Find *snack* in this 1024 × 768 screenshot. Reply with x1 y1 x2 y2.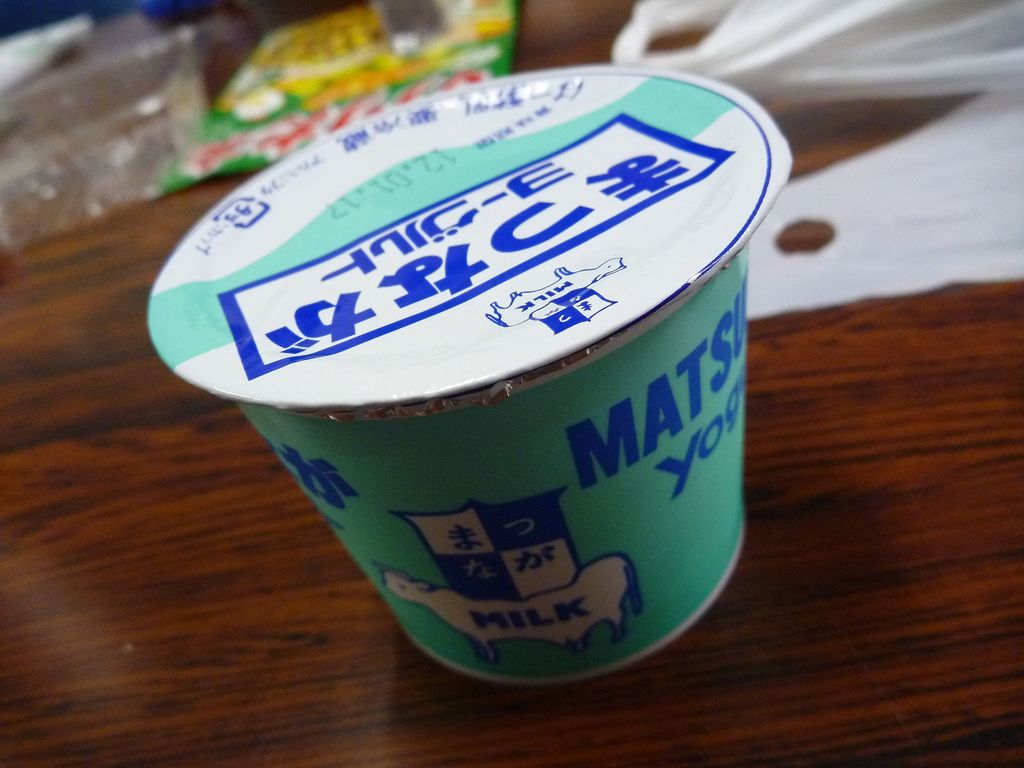
150 79 795 699.
